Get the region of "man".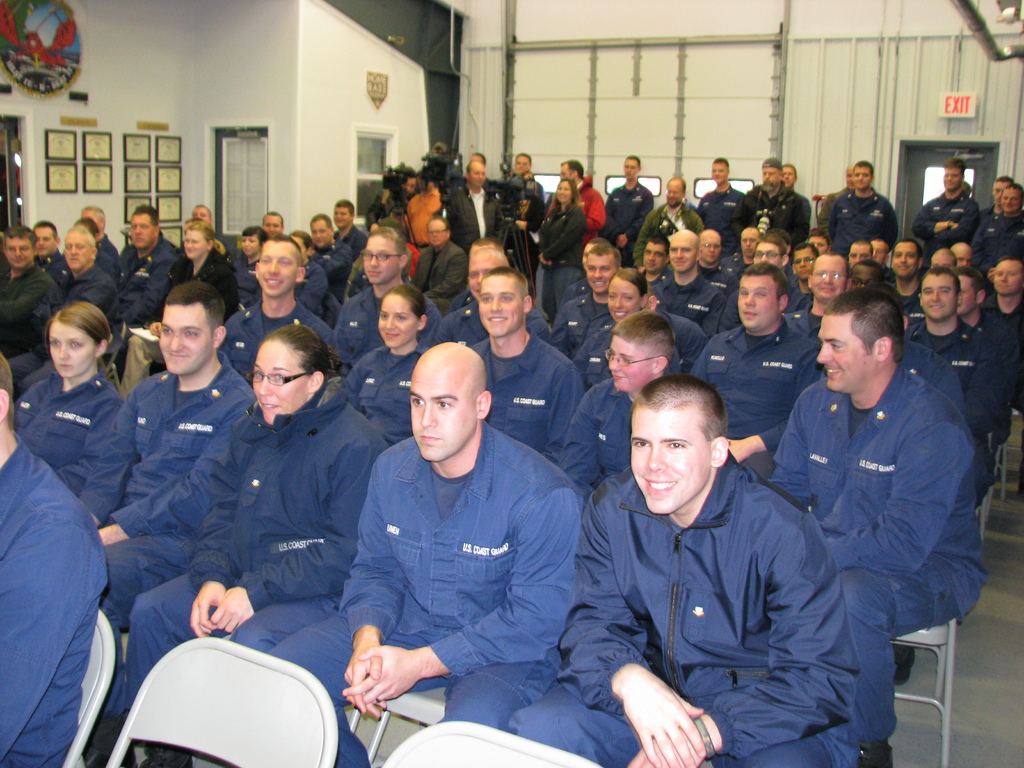
bbox(809, 253, 847, 305).
